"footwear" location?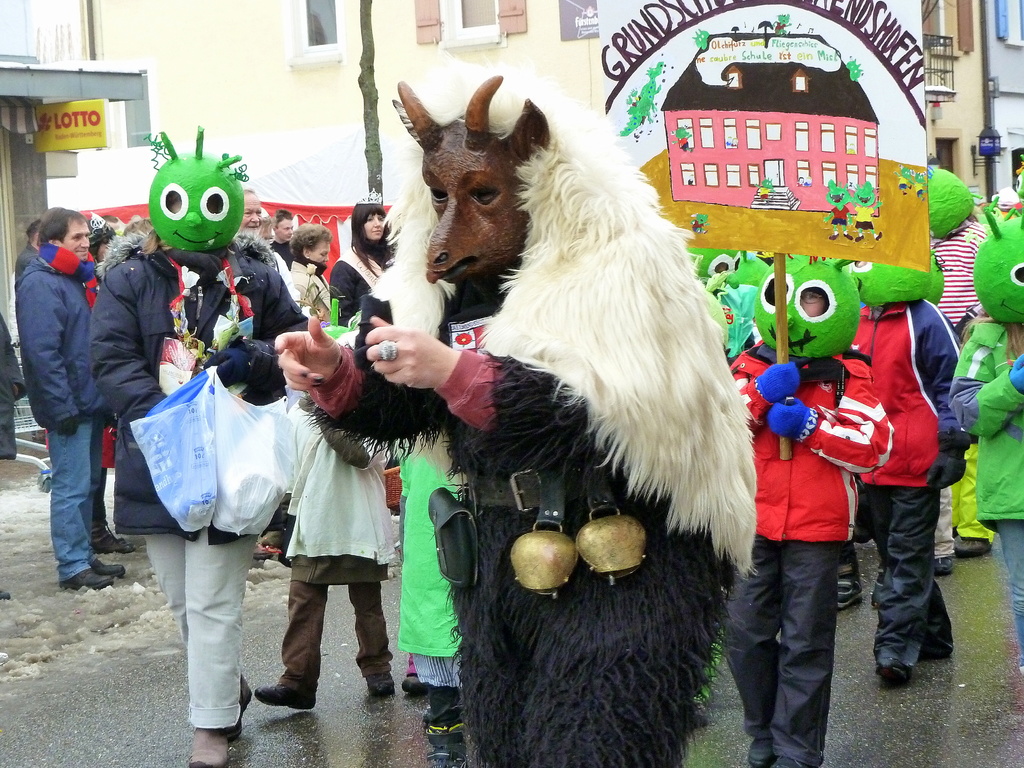
box=[190, 723, 241, 767]
